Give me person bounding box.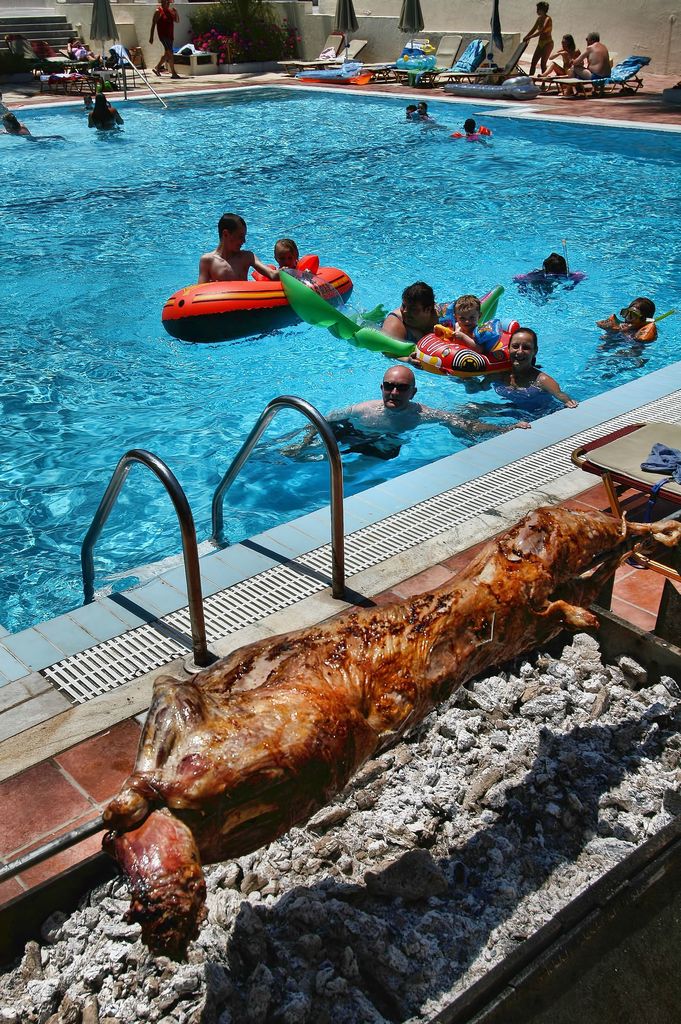
rect(86, 93, 129, 131).
